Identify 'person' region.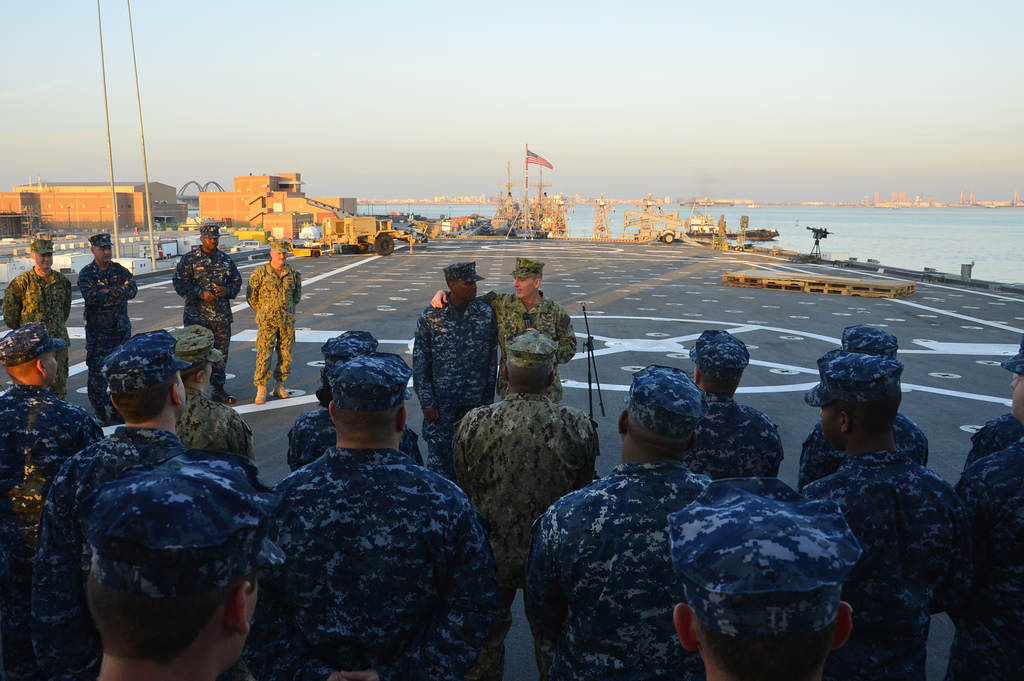
Region: bbox=(74, 230, 139, 426).
